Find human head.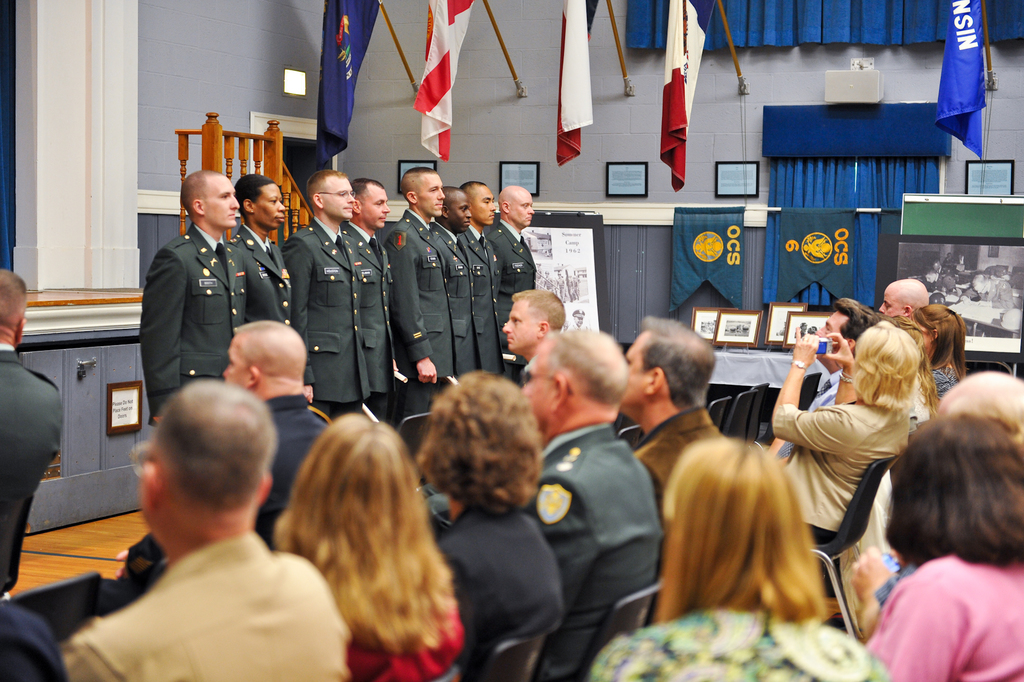
[left=445, top=188, right=470, bottom=230].
